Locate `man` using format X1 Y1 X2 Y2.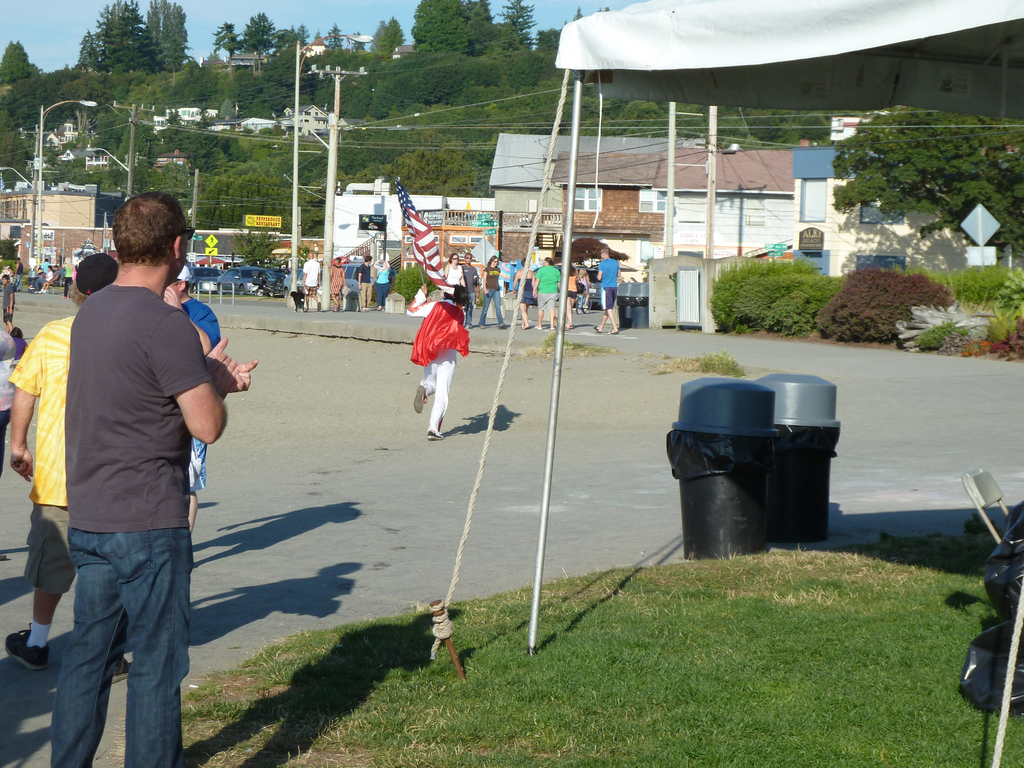
3 253 124 672.
